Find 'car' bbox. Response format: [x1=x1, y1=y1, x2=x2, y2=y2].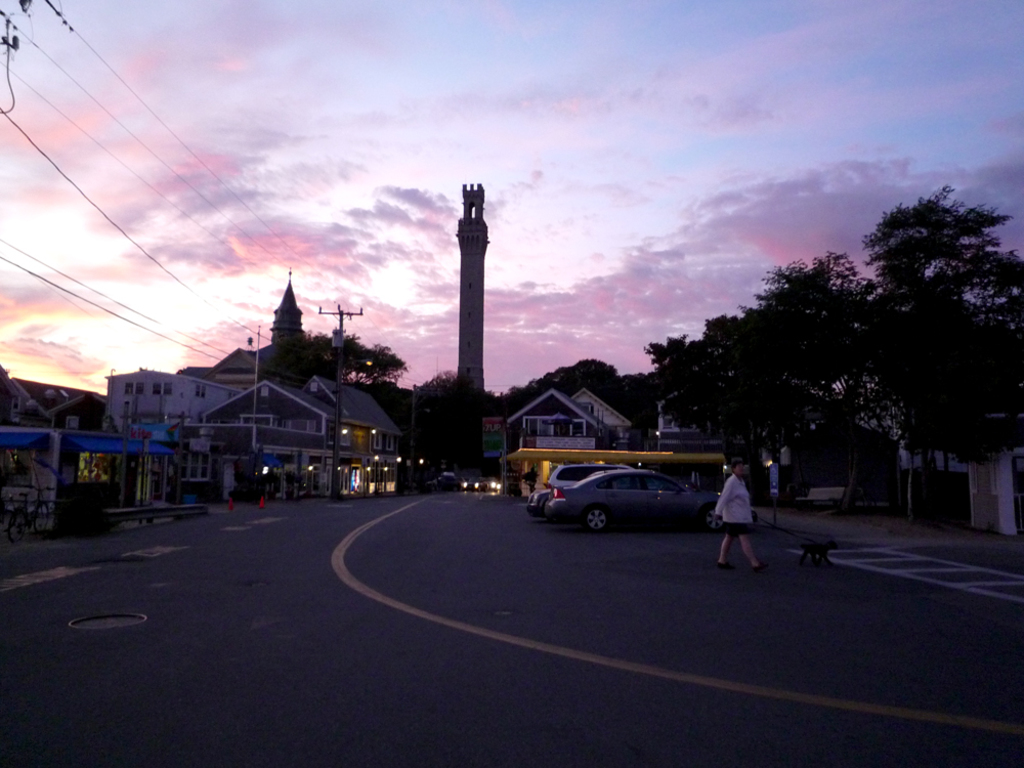
[x1=544, y1=463, x2=630, y2=492].
